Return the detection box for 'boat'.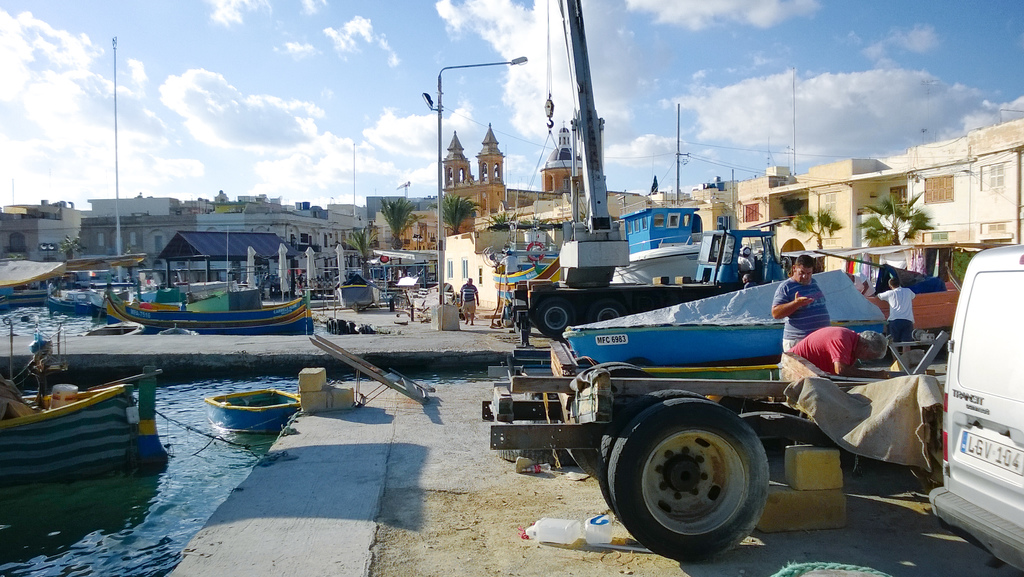
l=4, t=288, r=51, b=308.
